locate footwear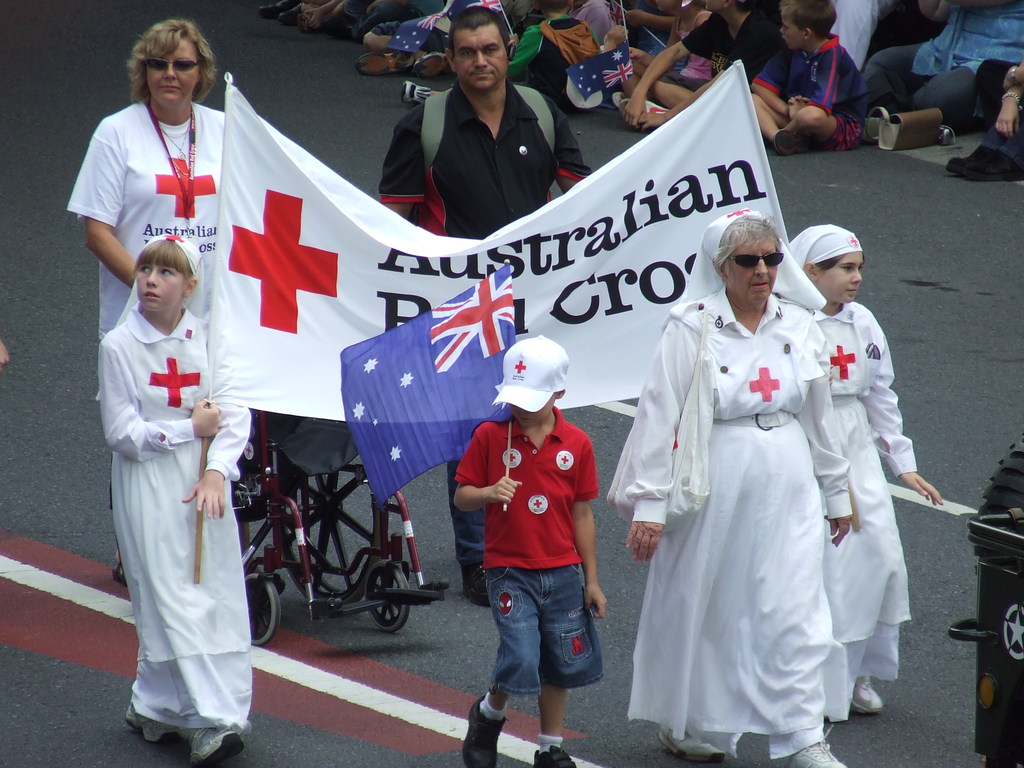
{"x1": 412, "y1": 51, "x2": 451, "y2": 75}
